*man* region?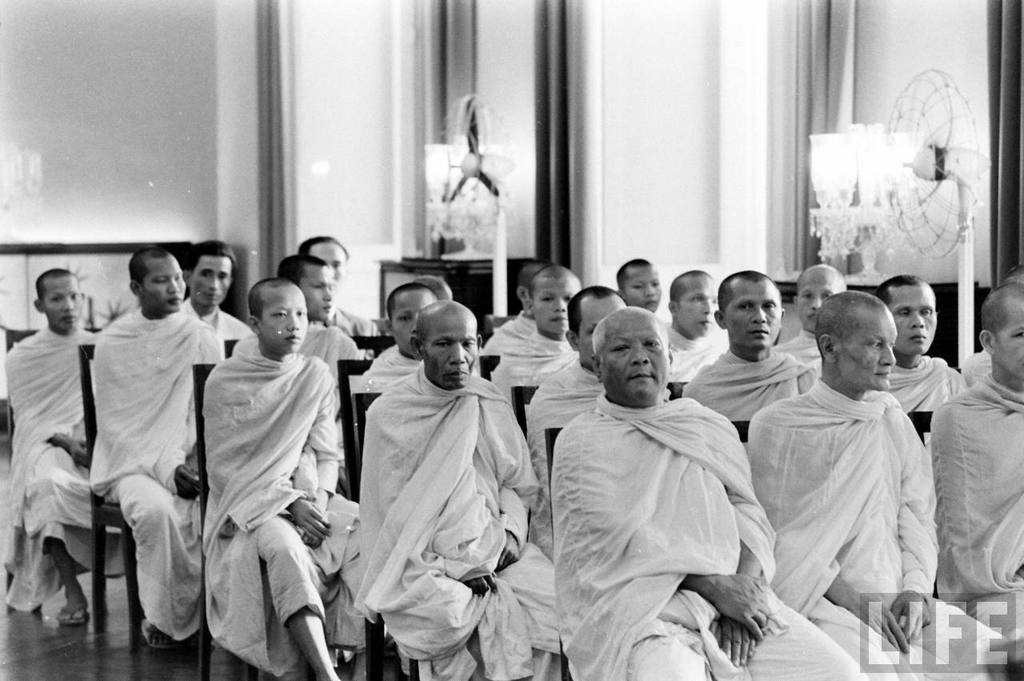
rect(228, 253, 360, 365)
